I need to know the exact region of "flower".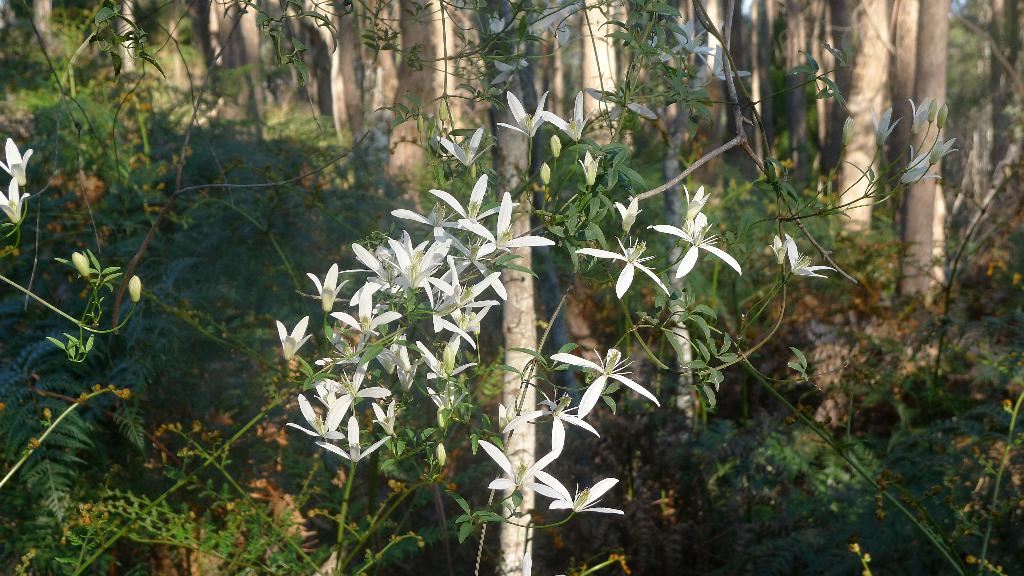
Region: [x1=530, y1=11, x2=572, y2=53].
